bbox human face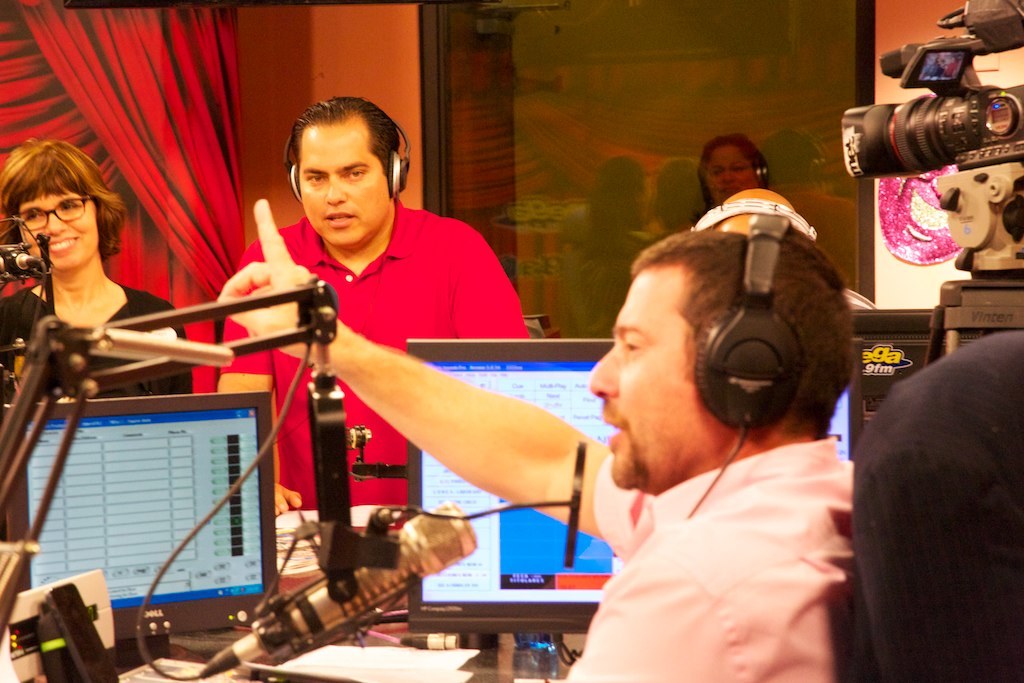
301/122/389/247
